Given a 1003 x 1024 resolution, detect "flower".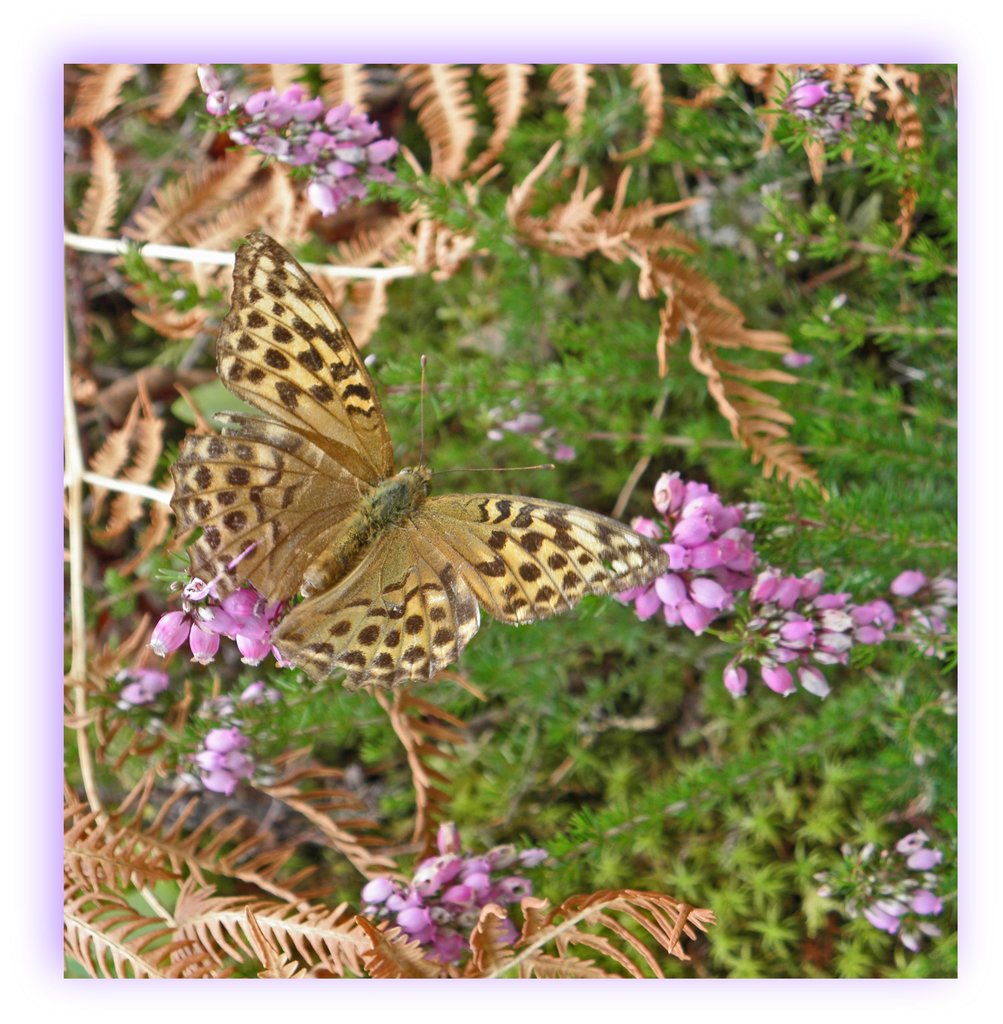
left=659, top=570, right=682, bottom=610.
